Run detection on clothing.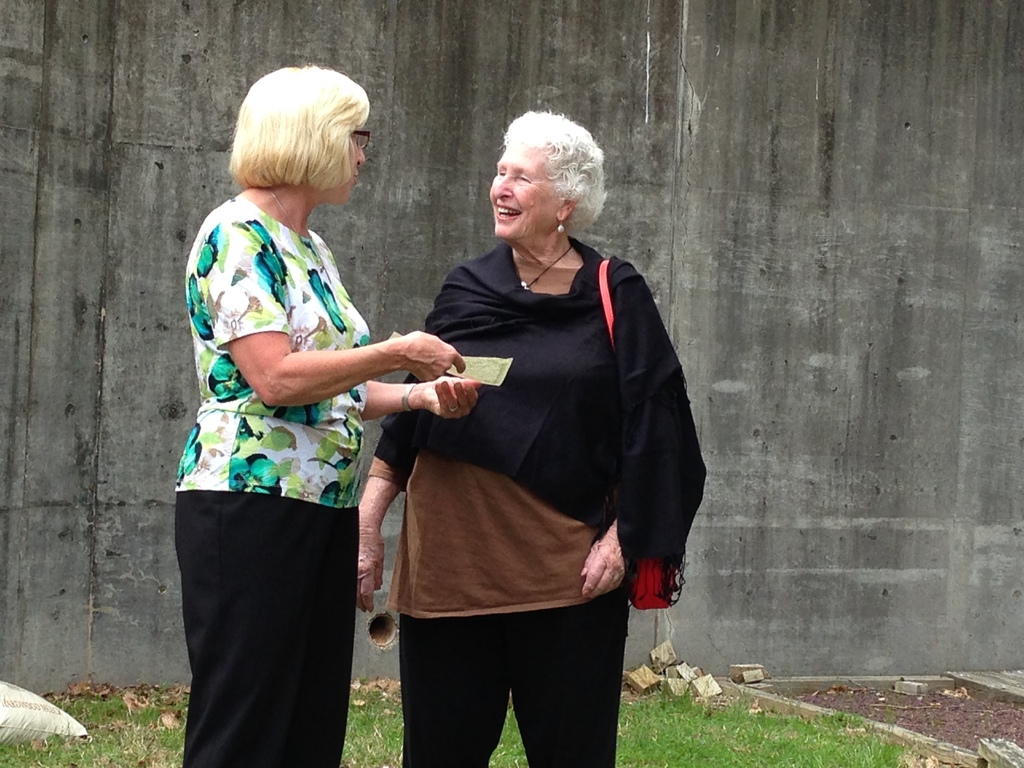
Result: [186,169,431,727].
